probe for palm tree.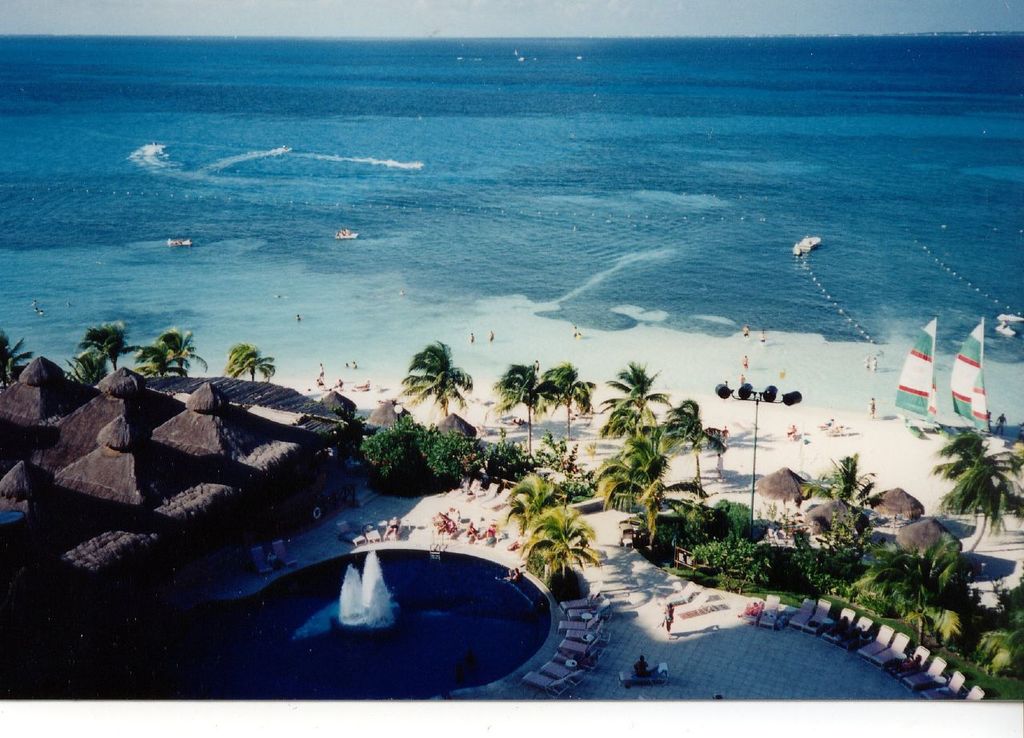
Probe result: [x1=416, y1=348, x2=467, y2=459].
